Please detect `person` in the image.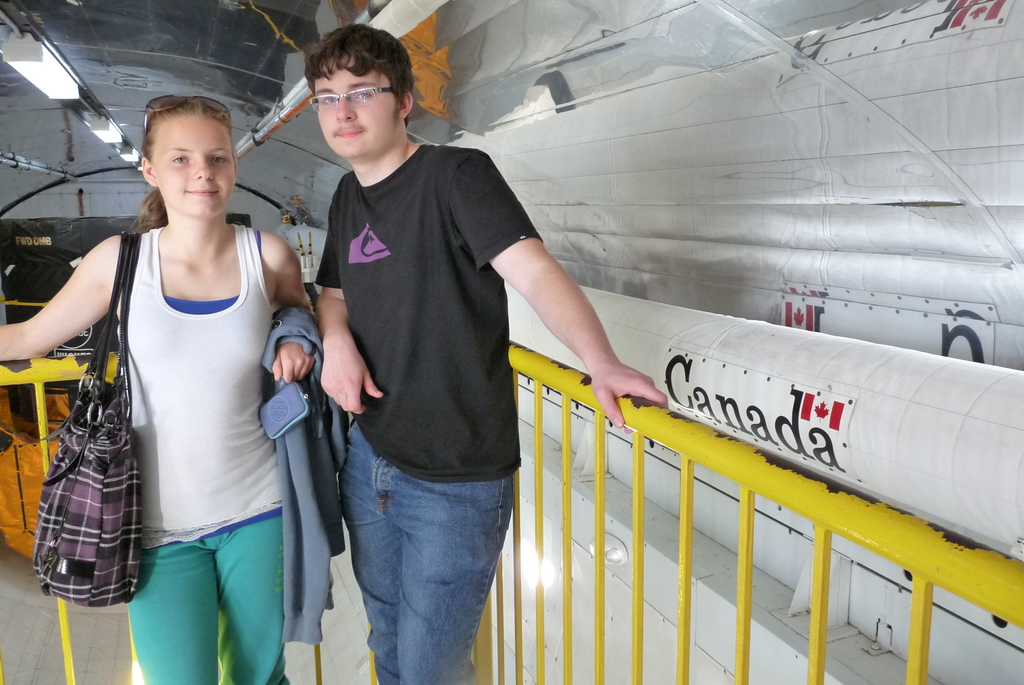
<region>275, 1, 566, 684</region>.
